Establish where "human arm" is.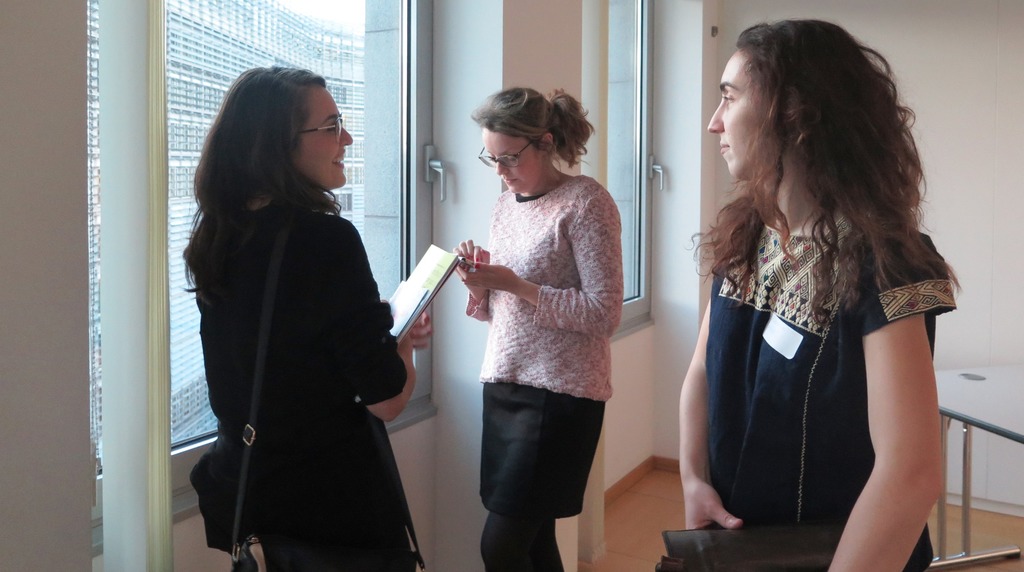
Established at detection(465, 229, 499, 309).
